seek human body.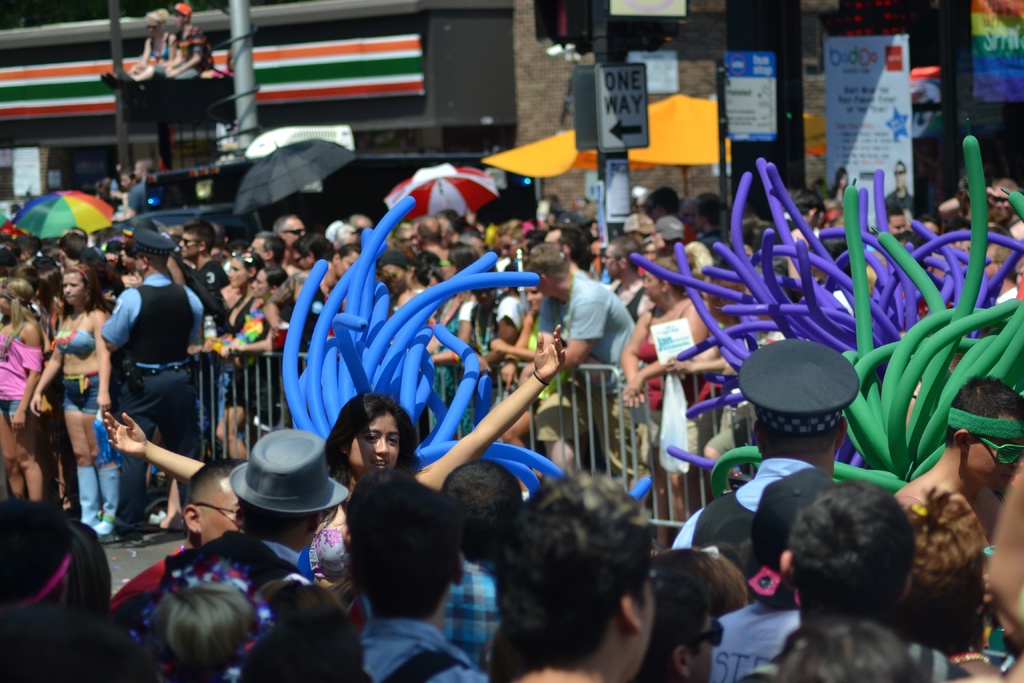
region(0, 281, 32, 500).
